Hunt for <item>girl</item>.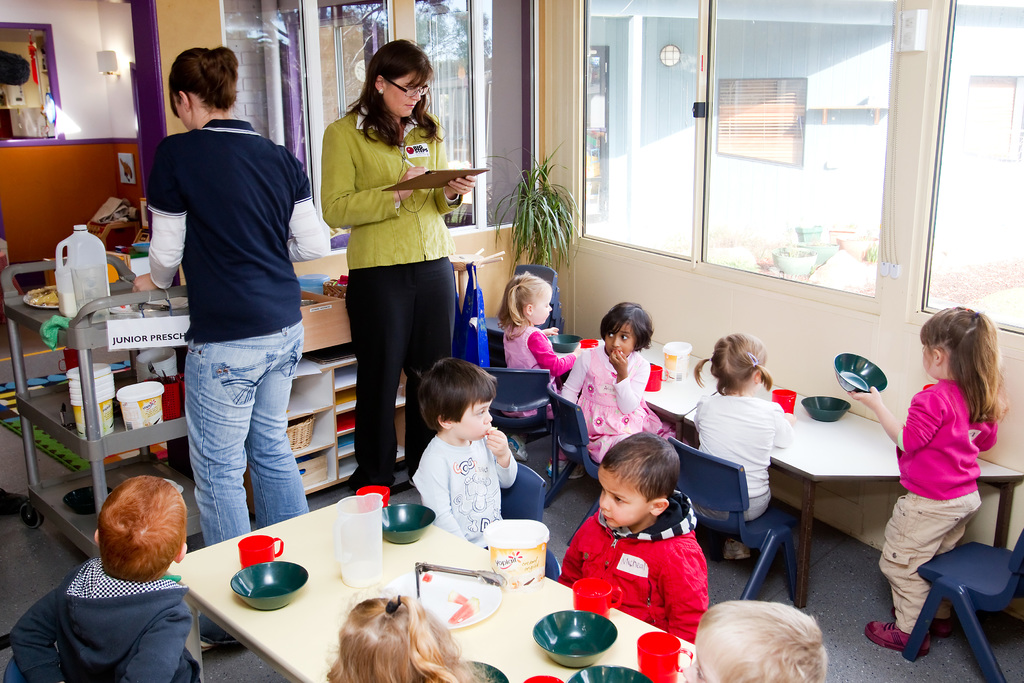
Hunted down at [left=561, top=304, right=677, bottom=461].
